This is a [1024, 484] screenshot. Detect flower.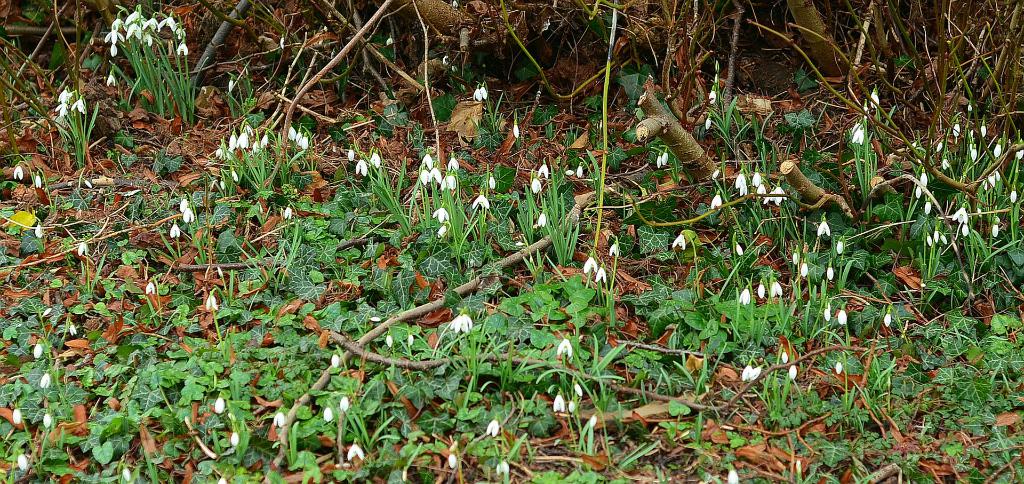
741:366:753:380.
